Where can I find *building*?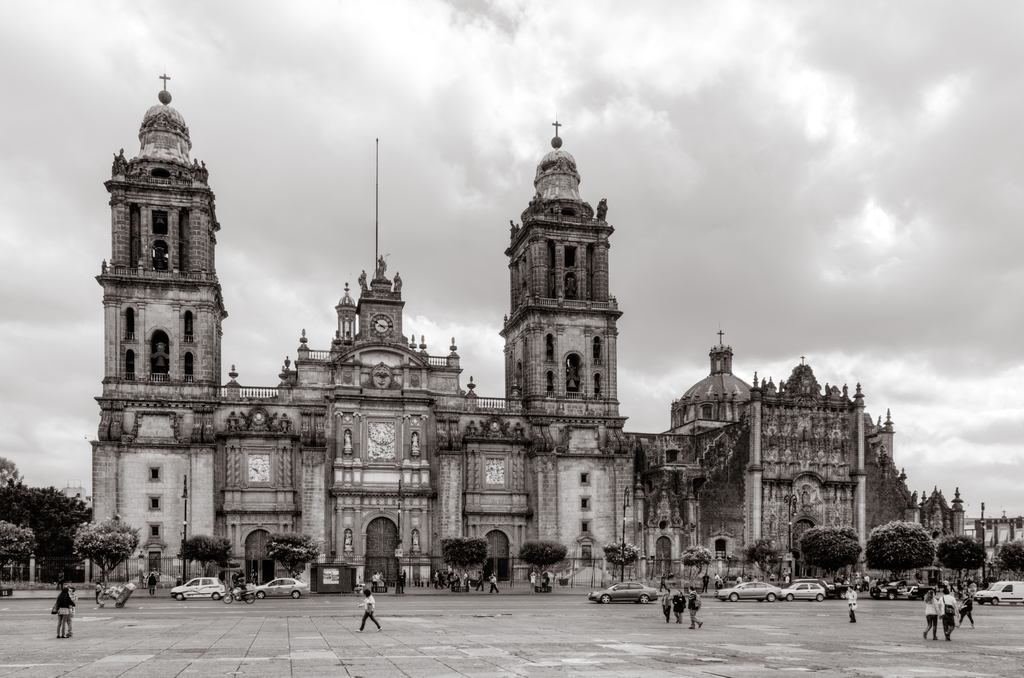
You can find it at x1=85, y1=66, x2=968, y2=576.
